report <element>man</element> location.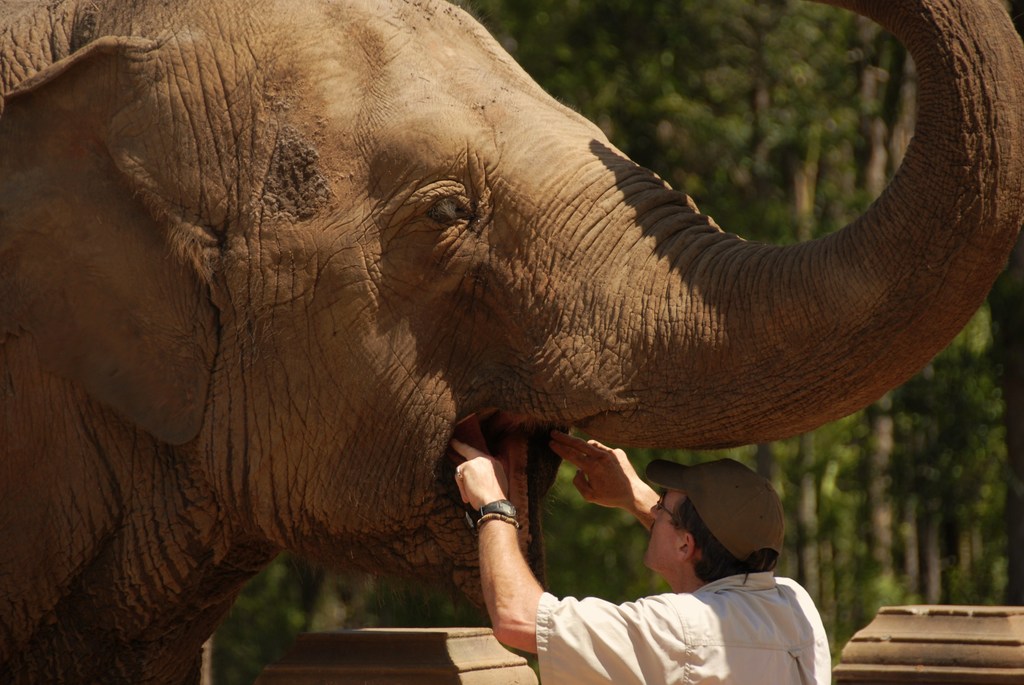
Report: [left=451, top=449, right=855, bottom=684].
